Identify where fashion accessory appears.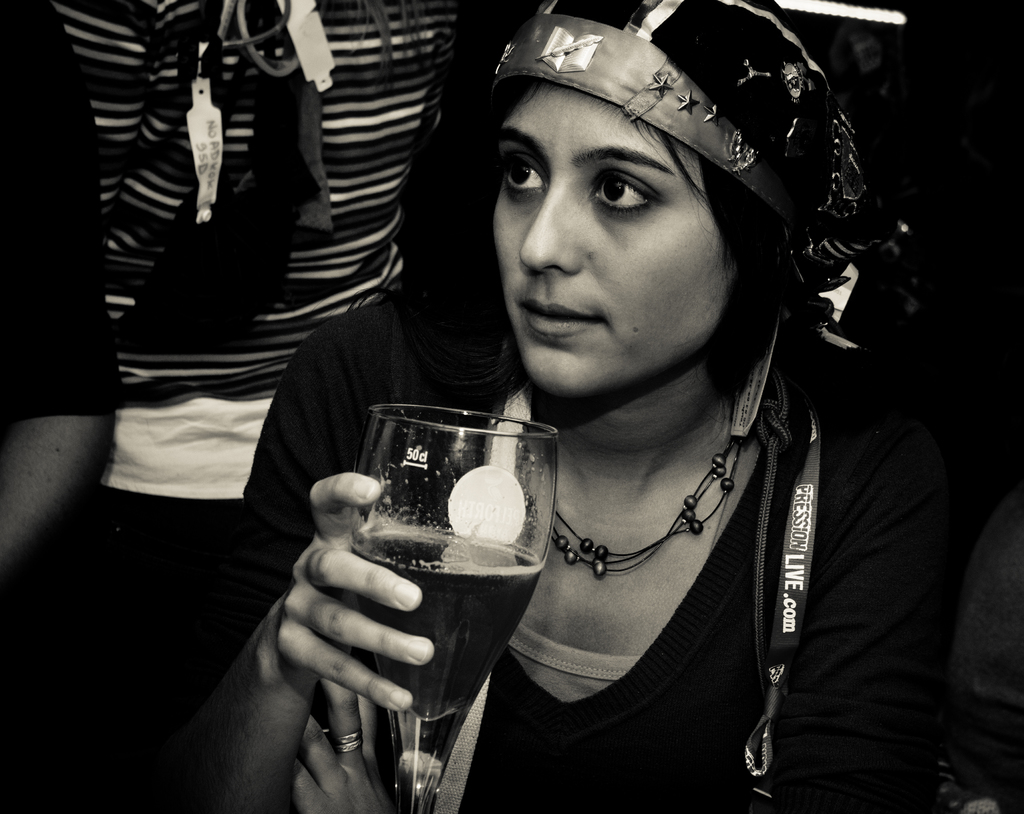
Appears at x1=520, y1=428, x2=753, y2=580.
